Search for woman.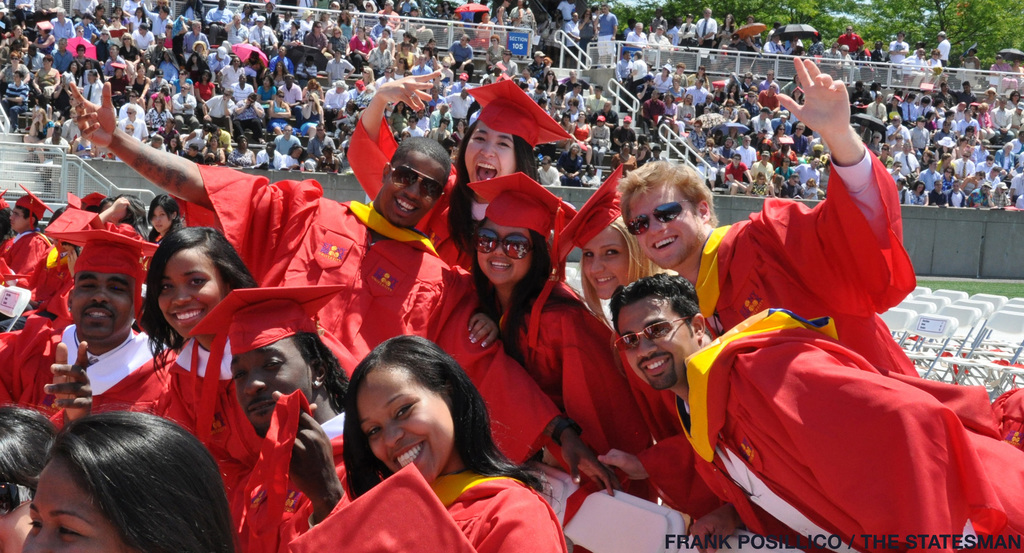
Found at select_region(190, 38, 208, 76).
